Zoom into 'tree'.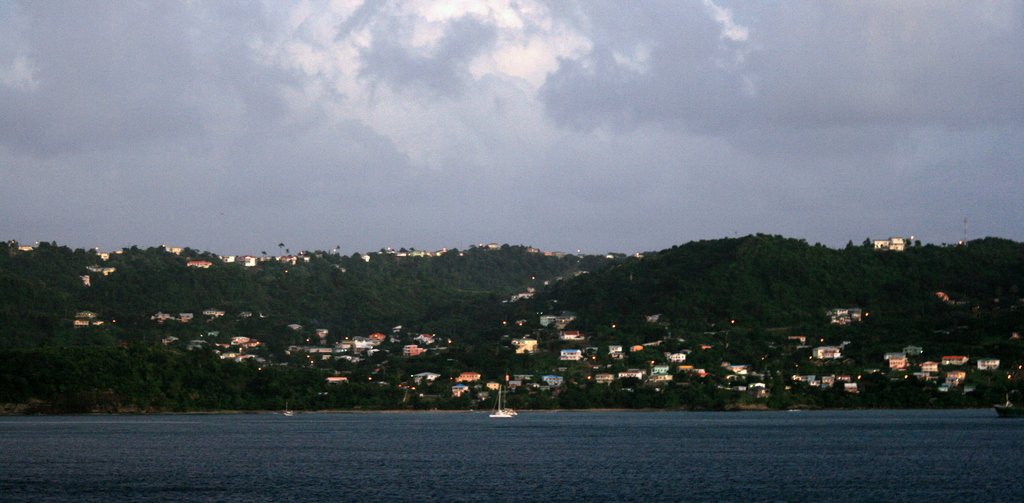
Zoom target: bbox(902, 236, 910, 253).
